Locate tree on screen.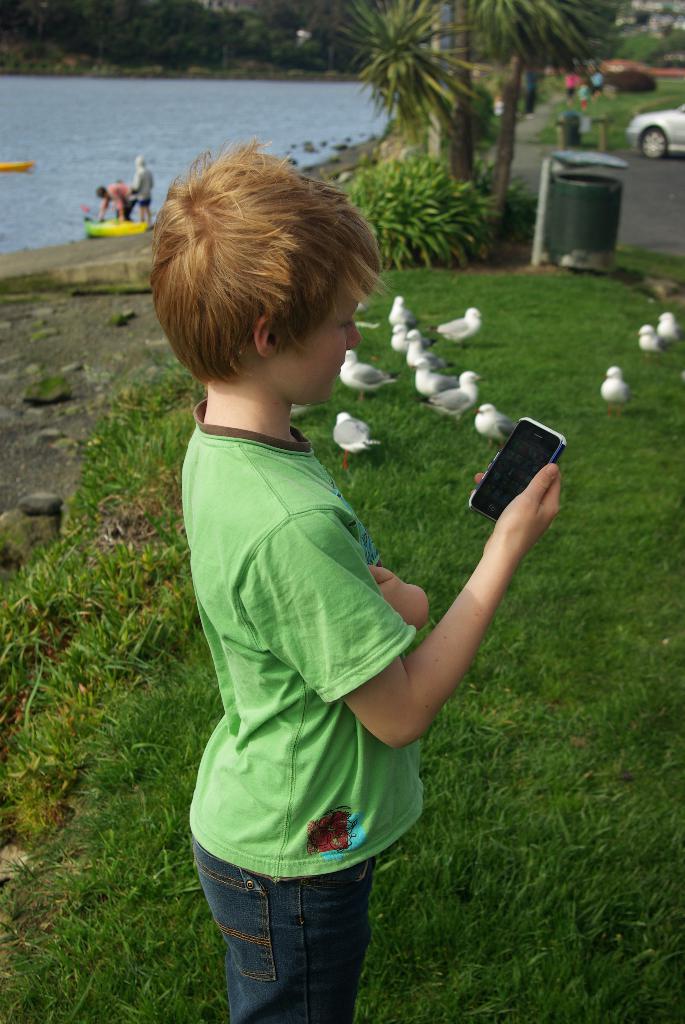
On screen at x1=464 y1=0 x2=644 y2=244.
